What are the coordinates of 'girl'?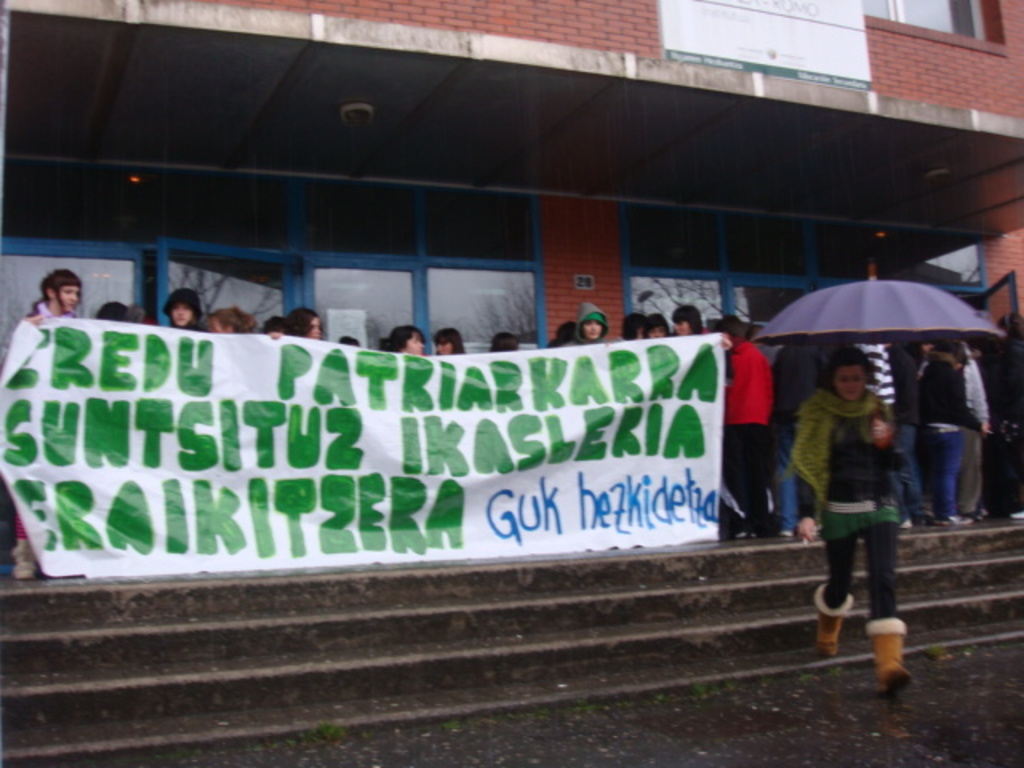
box=[555, 299, 613, 344].
